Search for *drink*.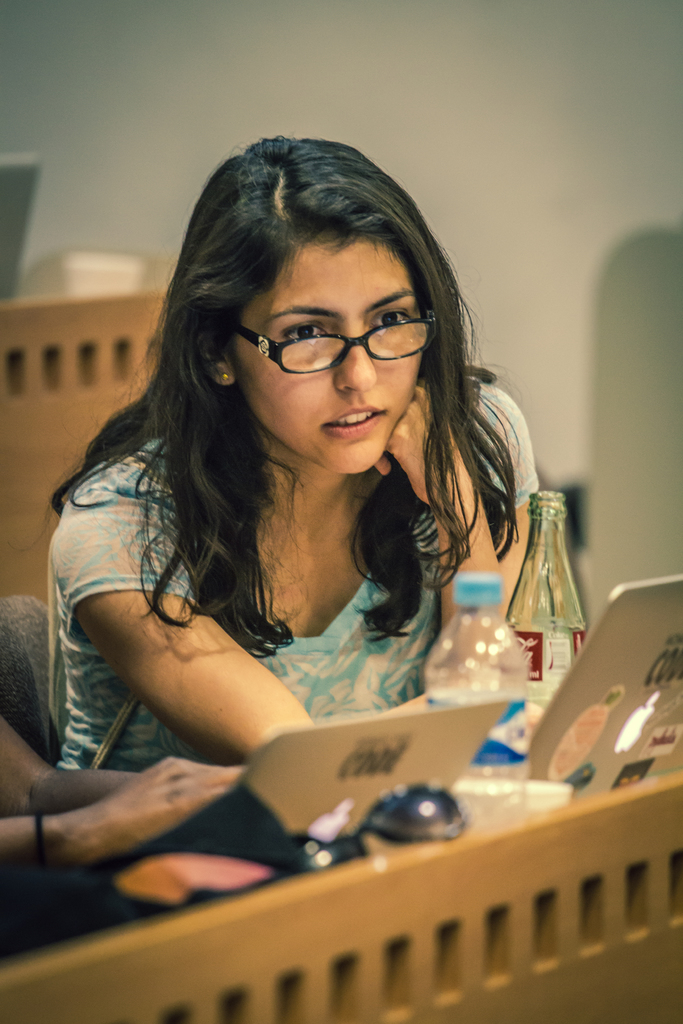
Found at left=494, top=474, right=579, bottom=691.
